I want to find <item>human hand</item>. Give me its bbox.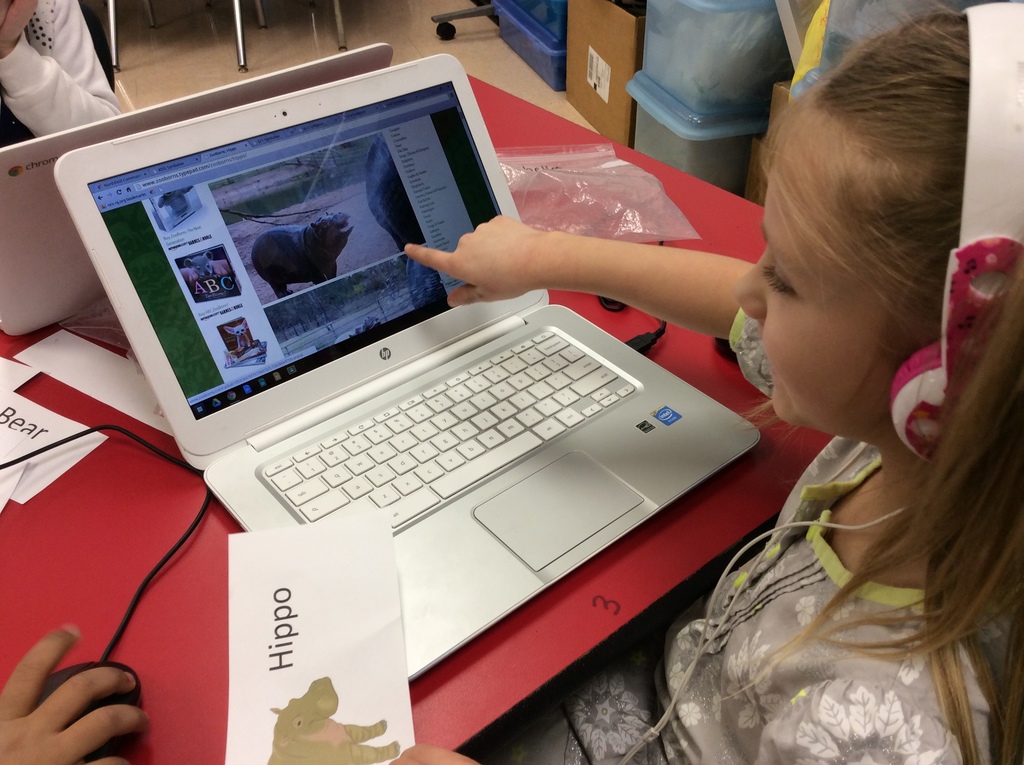
(404,212,764,341).
